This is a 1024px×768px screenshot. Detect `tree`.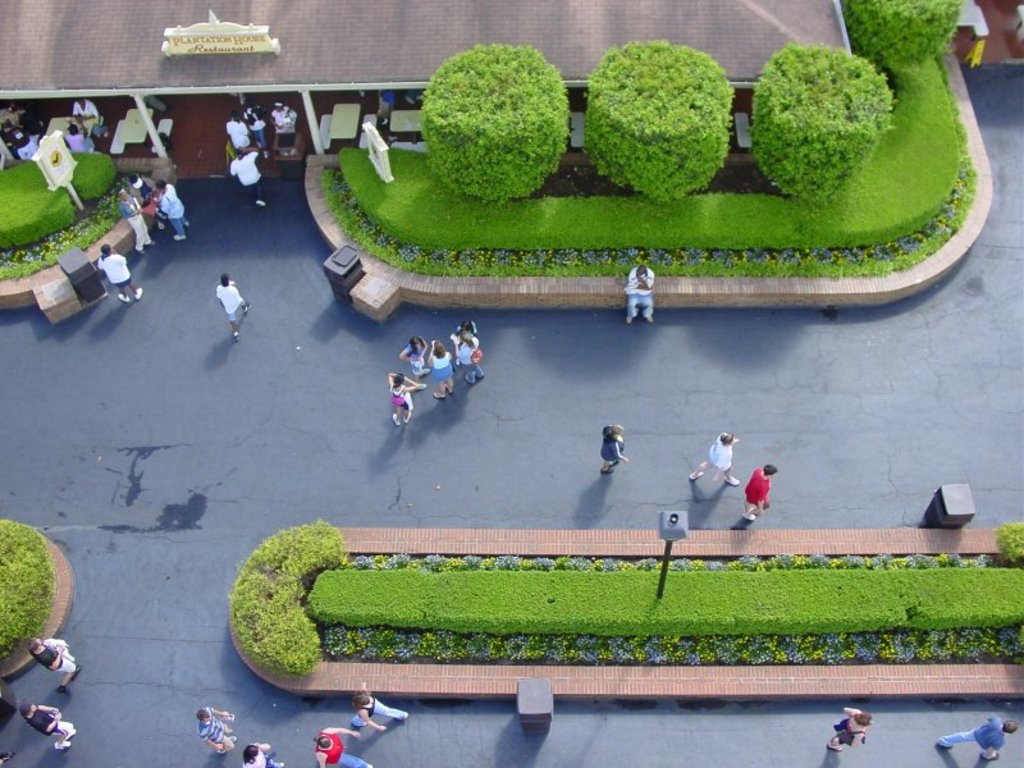
box(421, 41, 563, 202).
